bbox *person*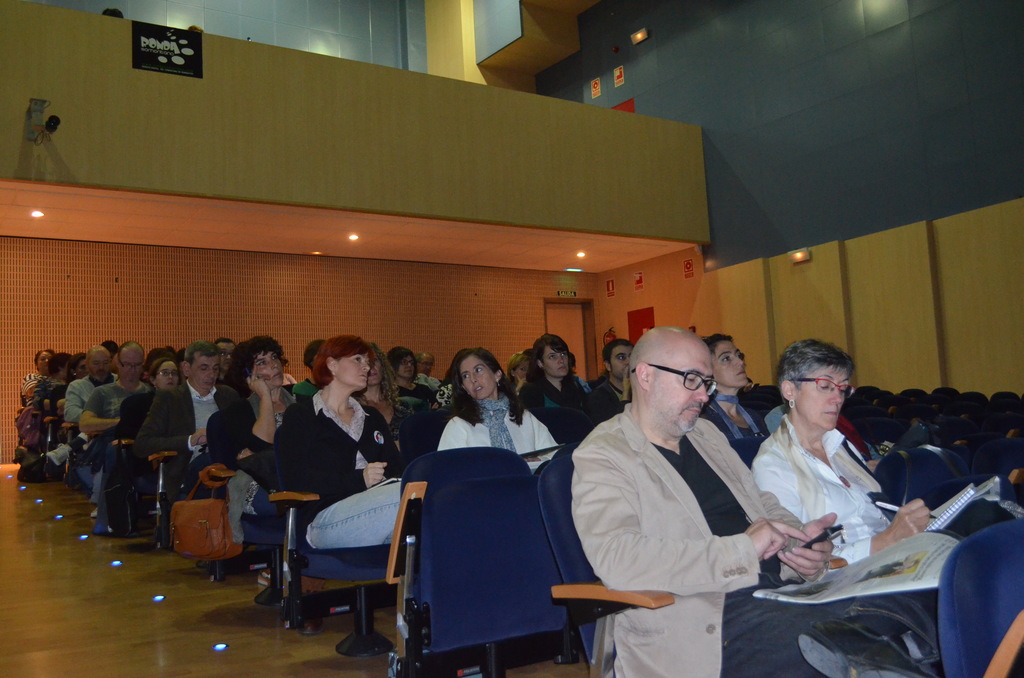
{"x1": 750, "y1": 336, "x2": 1011, "y2": 550}
